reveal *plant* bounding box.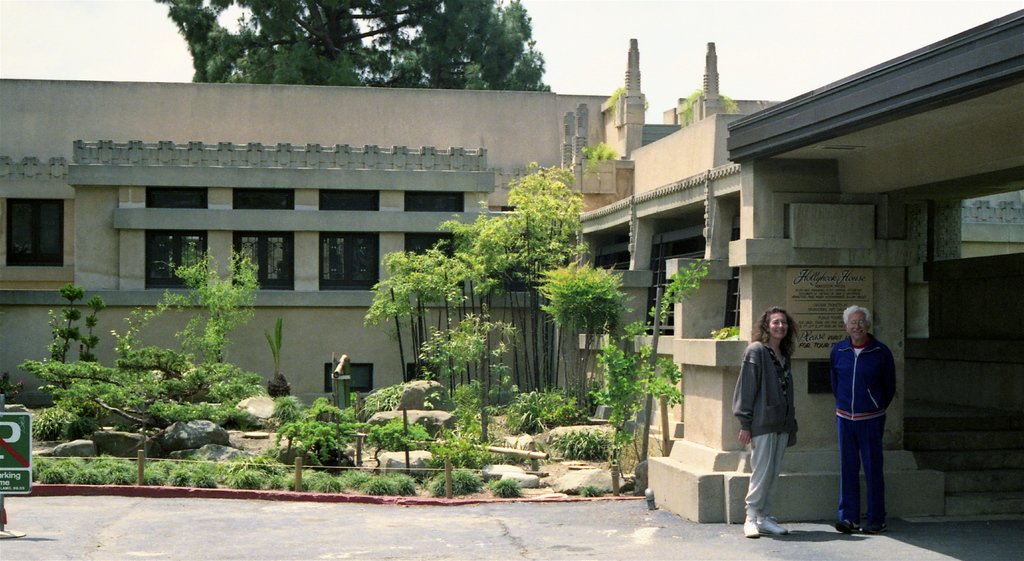
Revealed: l=681, t=88, r=703, b=124.
